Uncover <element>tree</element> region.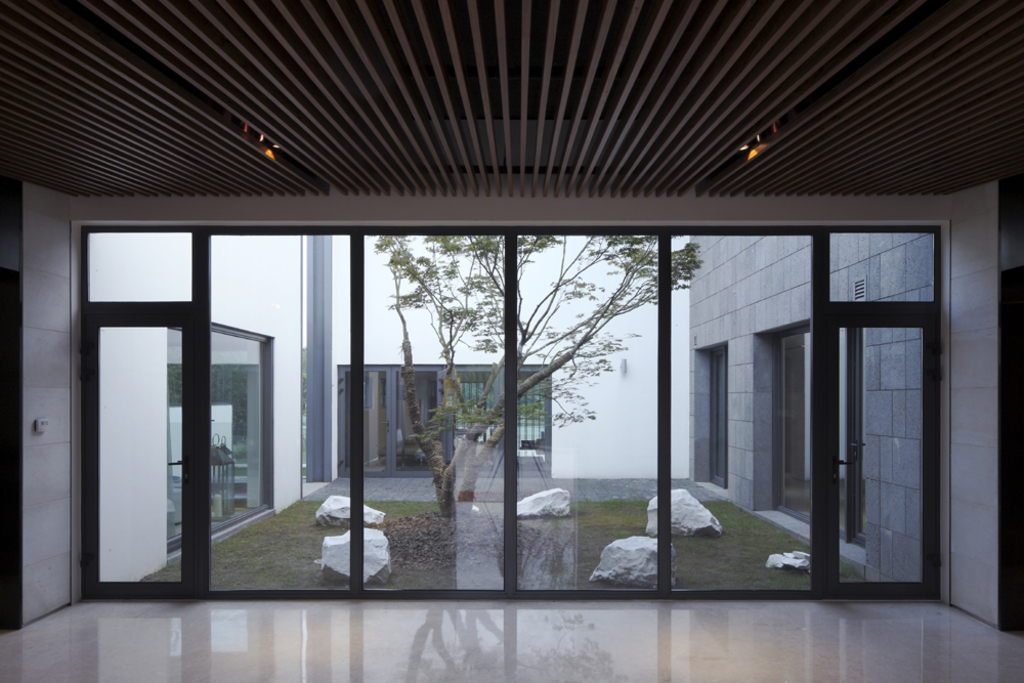
Uncovered: bbox=[368, 236, 702, 517].
